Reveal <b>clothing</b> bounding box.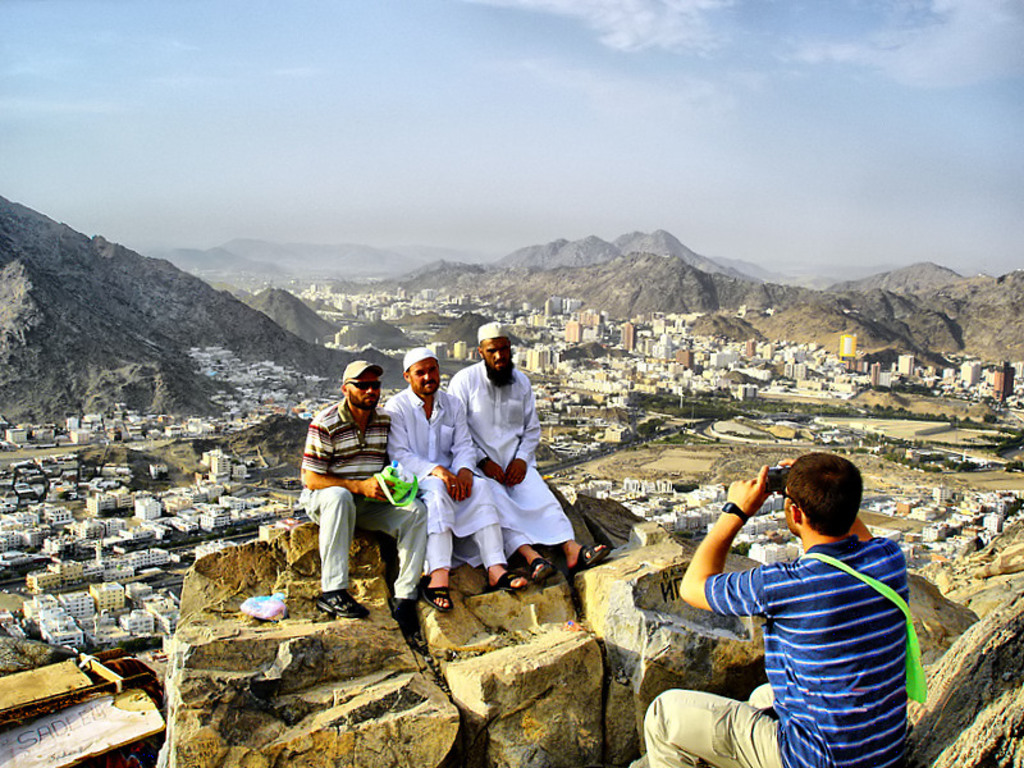
Revealed: rect(298, 396, 426, 596).
